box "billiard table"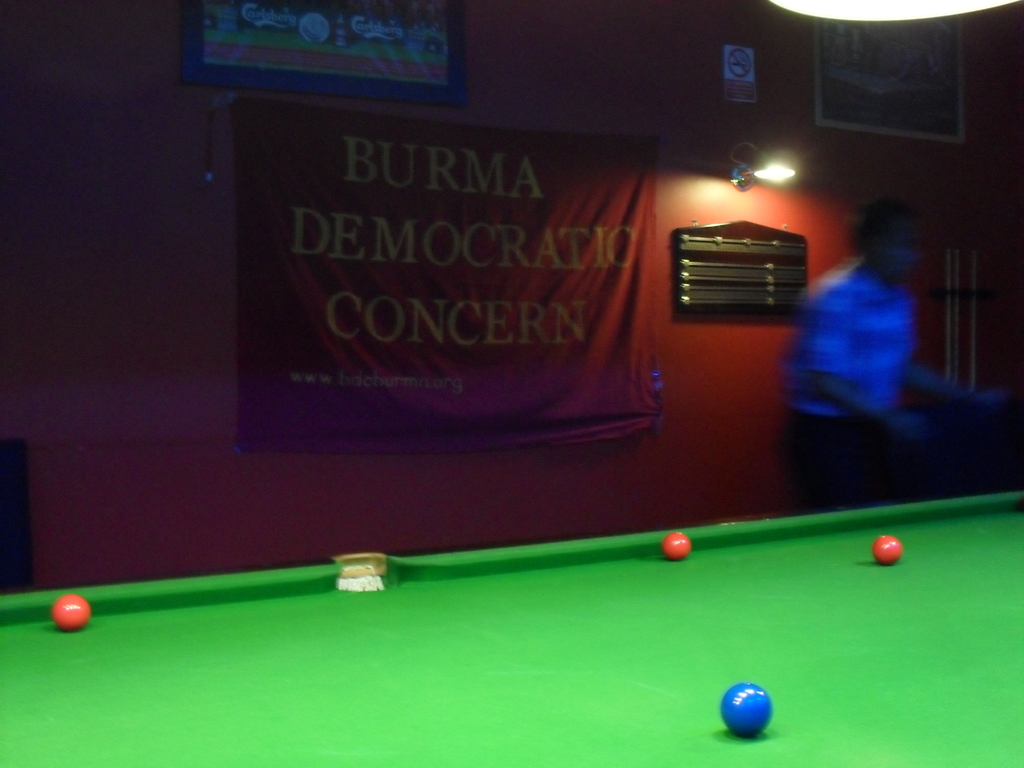
crop(0, 488, 1023, 767)
